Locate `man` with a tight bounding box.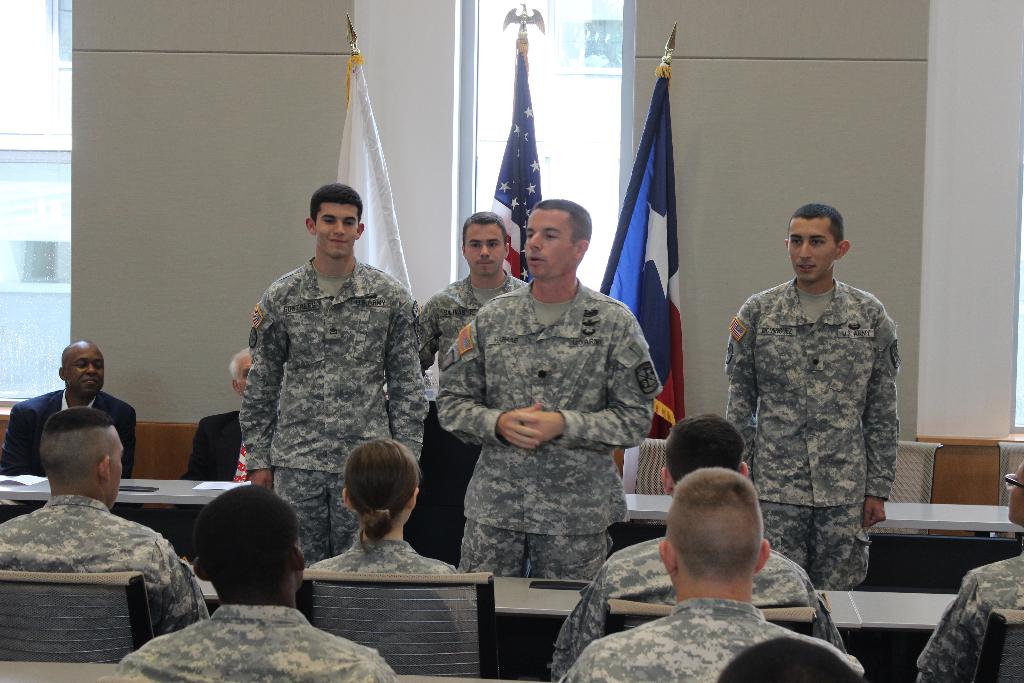
x1=432 y1=199 x2=663 y2=586.
